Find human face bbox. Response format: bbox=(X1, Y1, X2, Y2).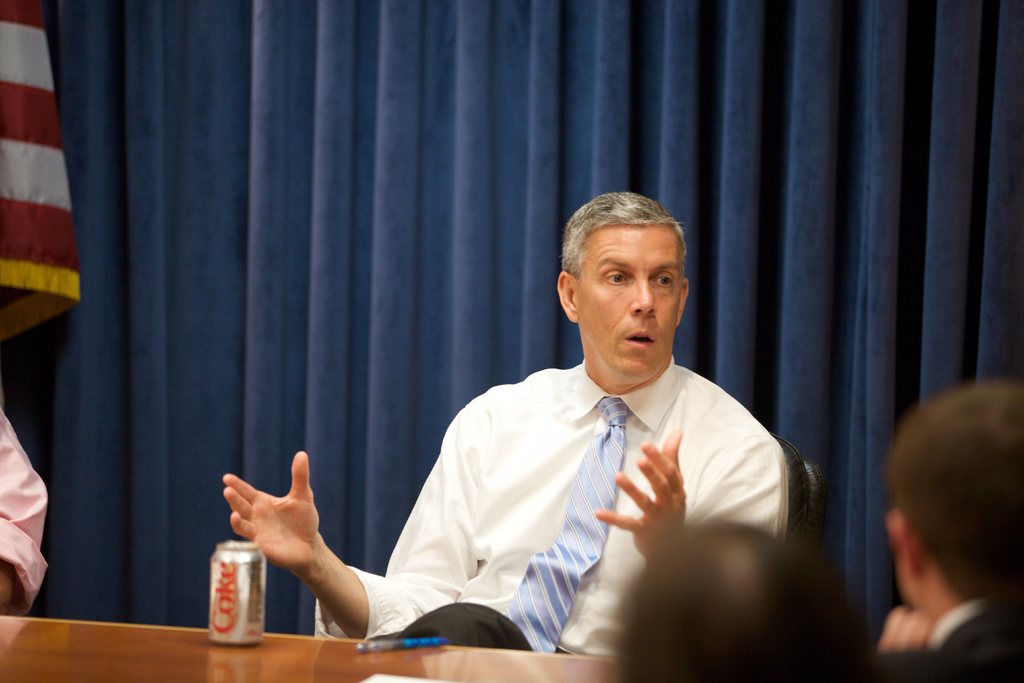
bbox=(576, 224, 685, 381).
